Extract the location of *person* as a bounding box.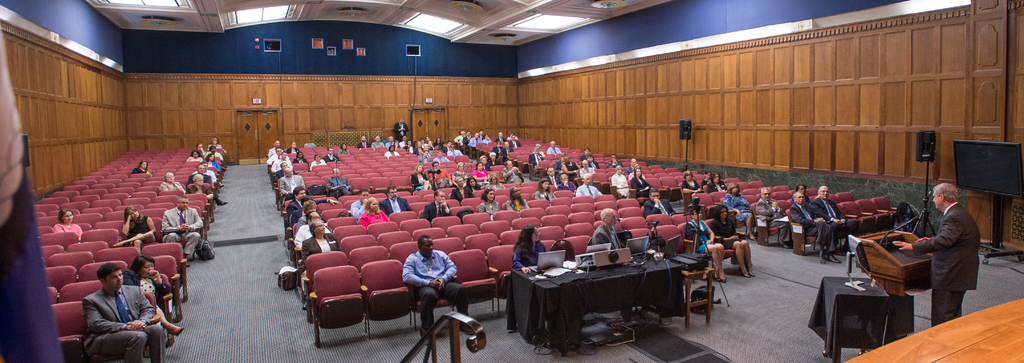
rect(483, 183, 506, 212).
